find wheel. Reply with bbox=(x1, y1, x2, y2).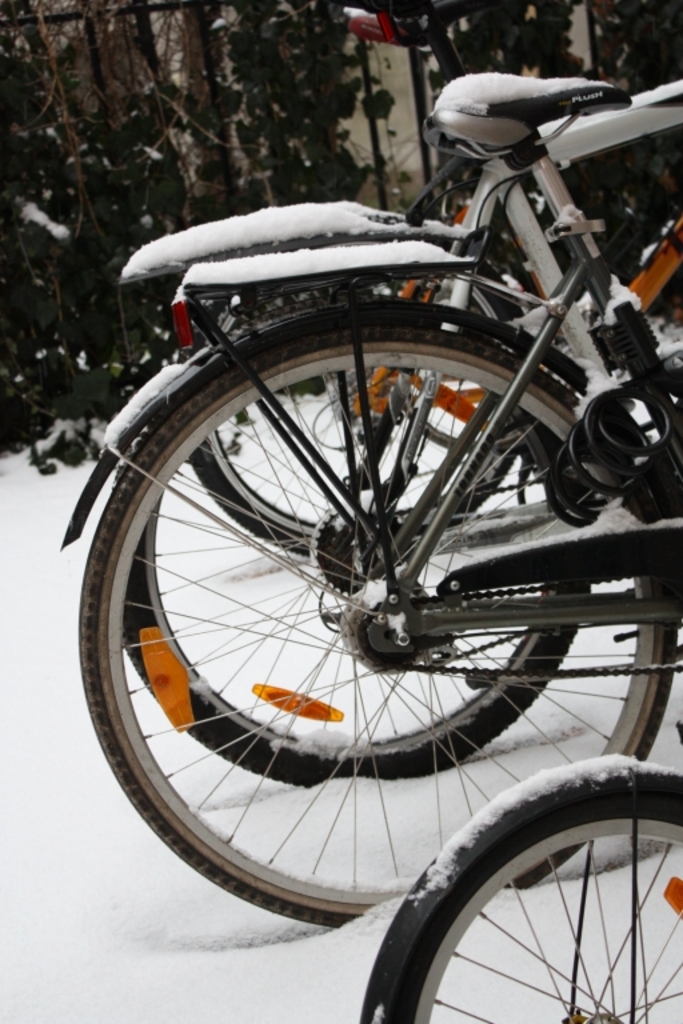
bbox=(317, 501, 378, 595).
